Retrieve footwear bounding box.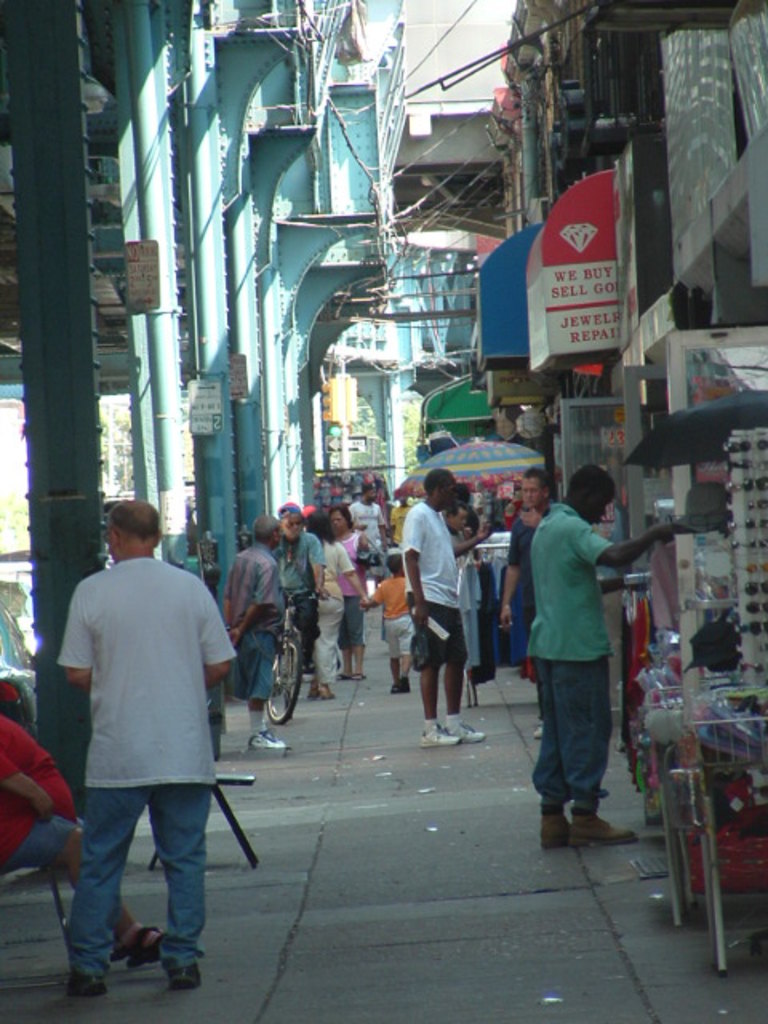
Bounding box: 162 957 197 990.
